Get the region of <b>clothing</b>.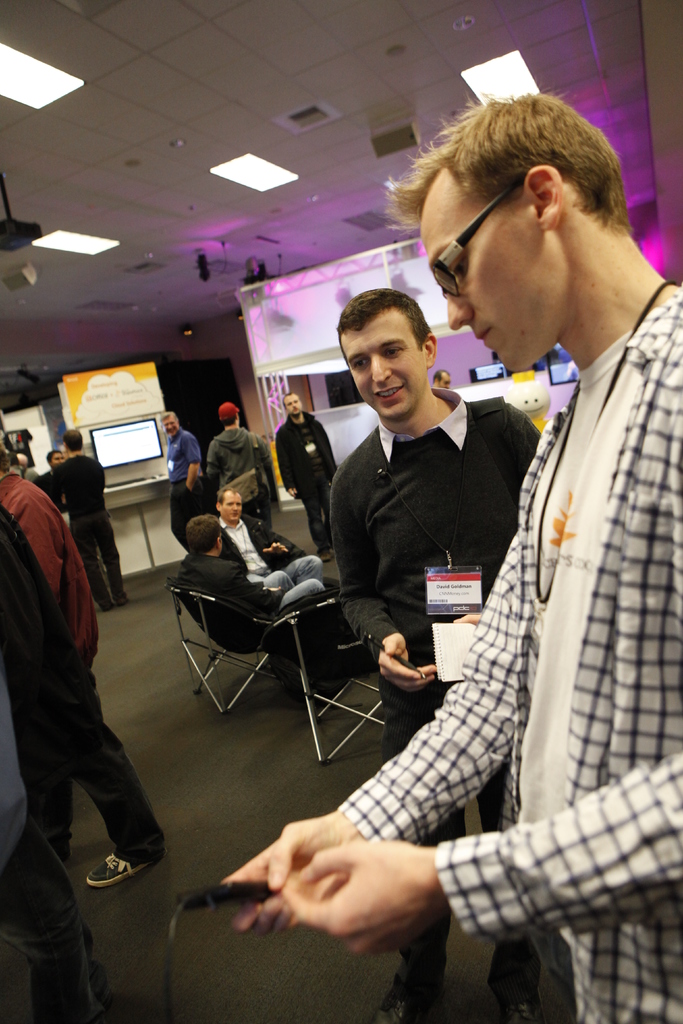
<box>165,424,197,531</box>.
